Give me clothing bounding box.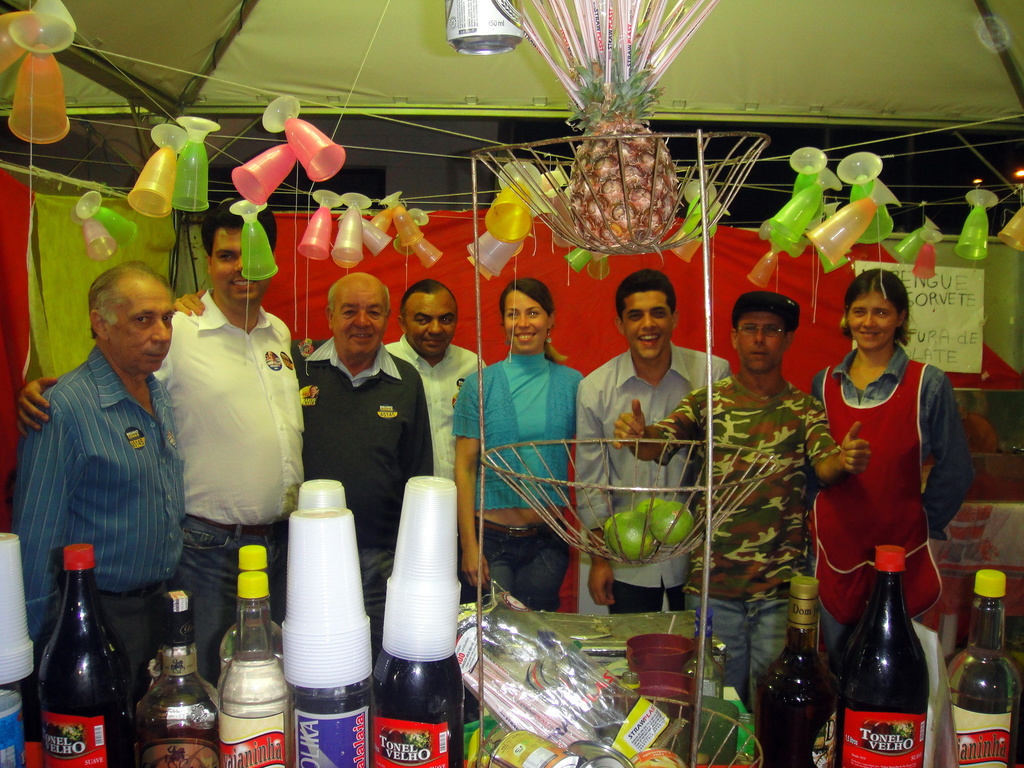
bbox=(564, 338, 728, 617).
